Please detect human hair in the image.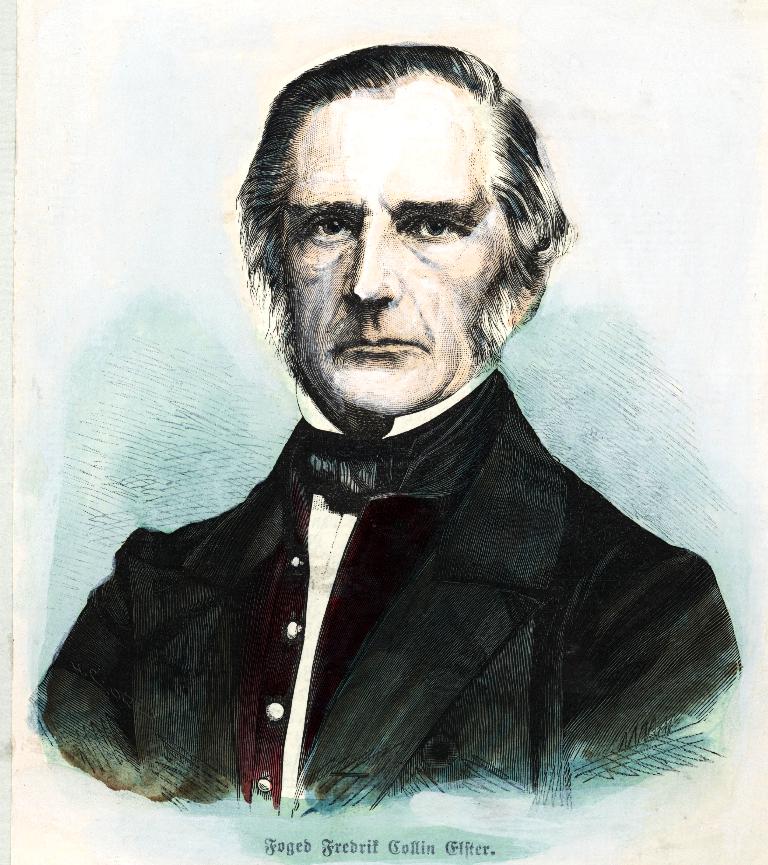
box=[242, 46, 557, 283].
